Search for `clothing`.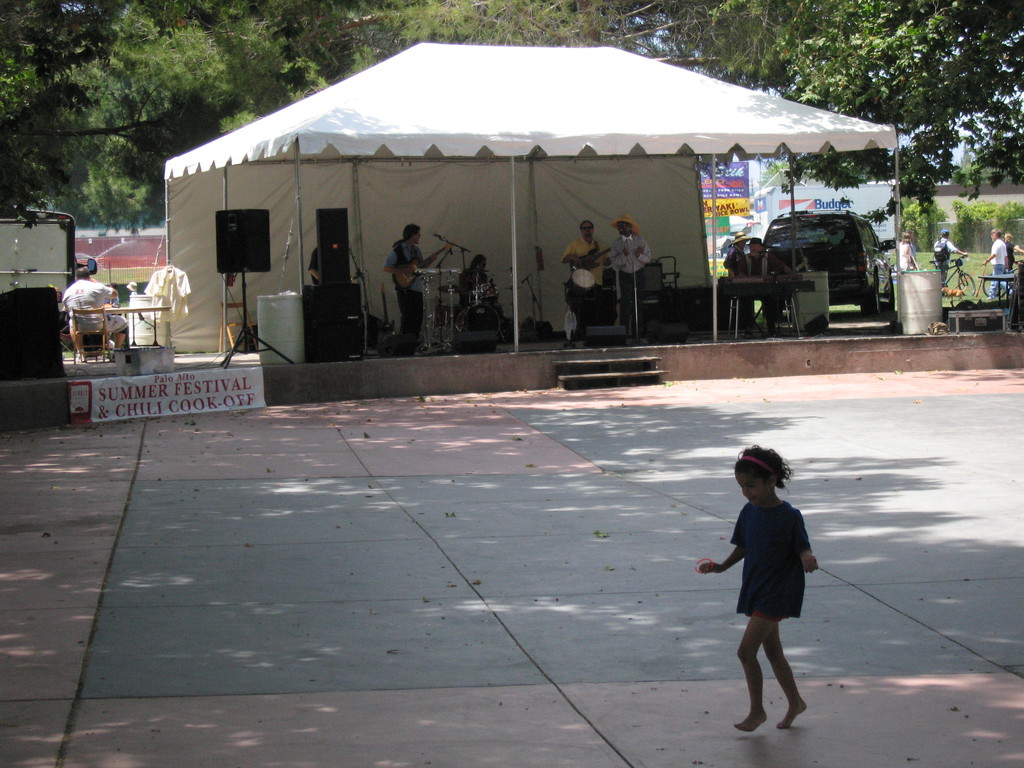
Found at select_region(748, 247, 796, 320).
